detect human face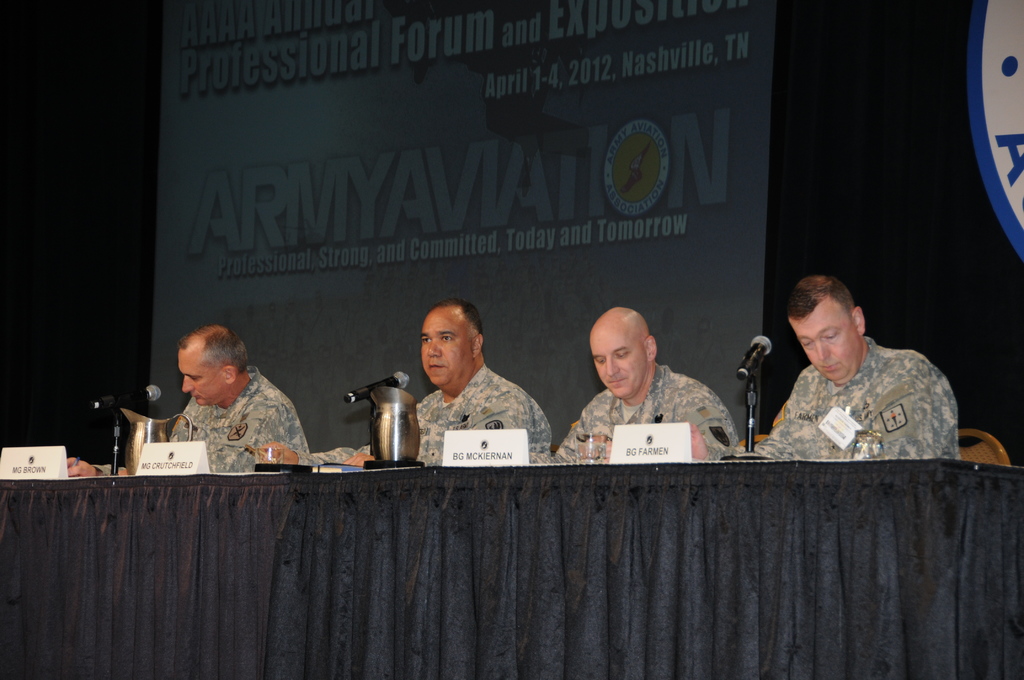
region(175, 341, 226, 407)
